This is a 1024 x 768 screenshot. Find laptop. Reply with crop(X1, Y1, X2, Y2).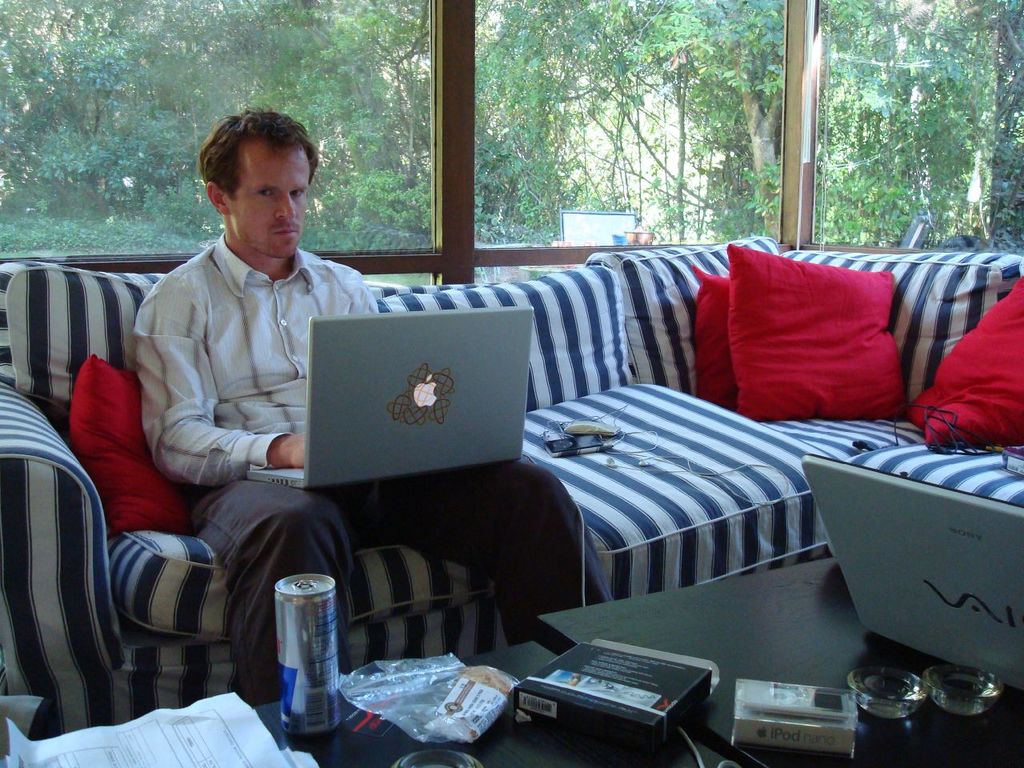
crop(799, 452, 1023, 696).
